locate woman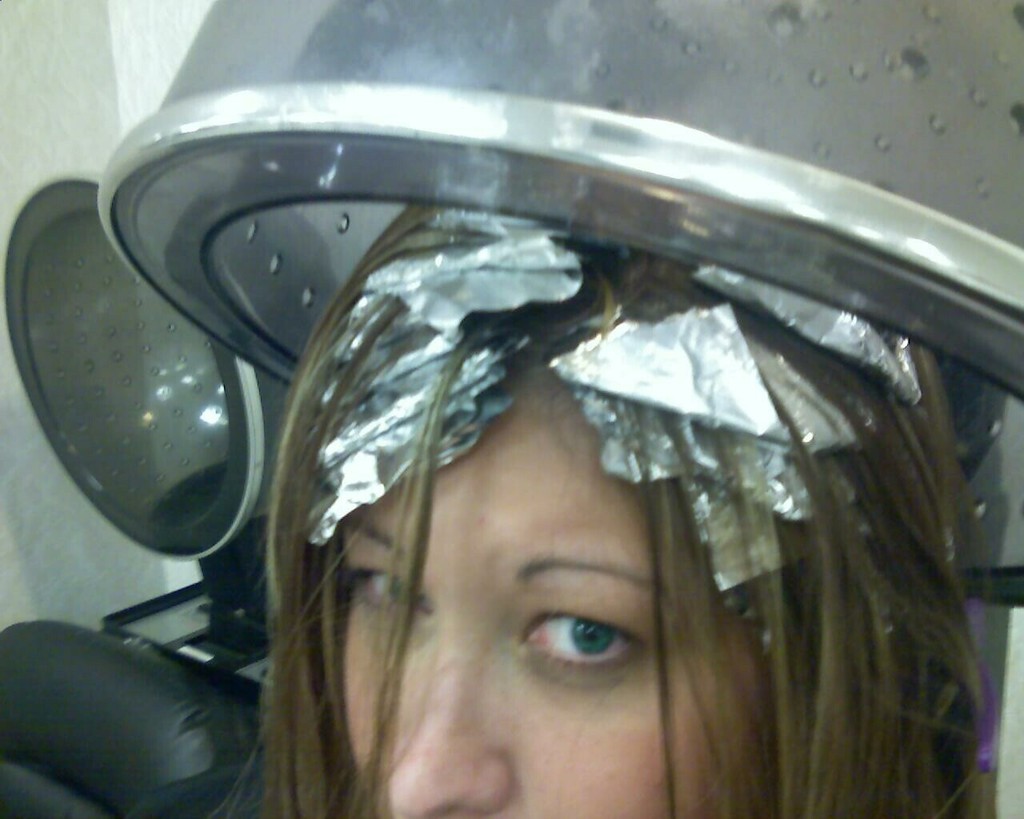
bbox=(239, 186, 998, 818)
